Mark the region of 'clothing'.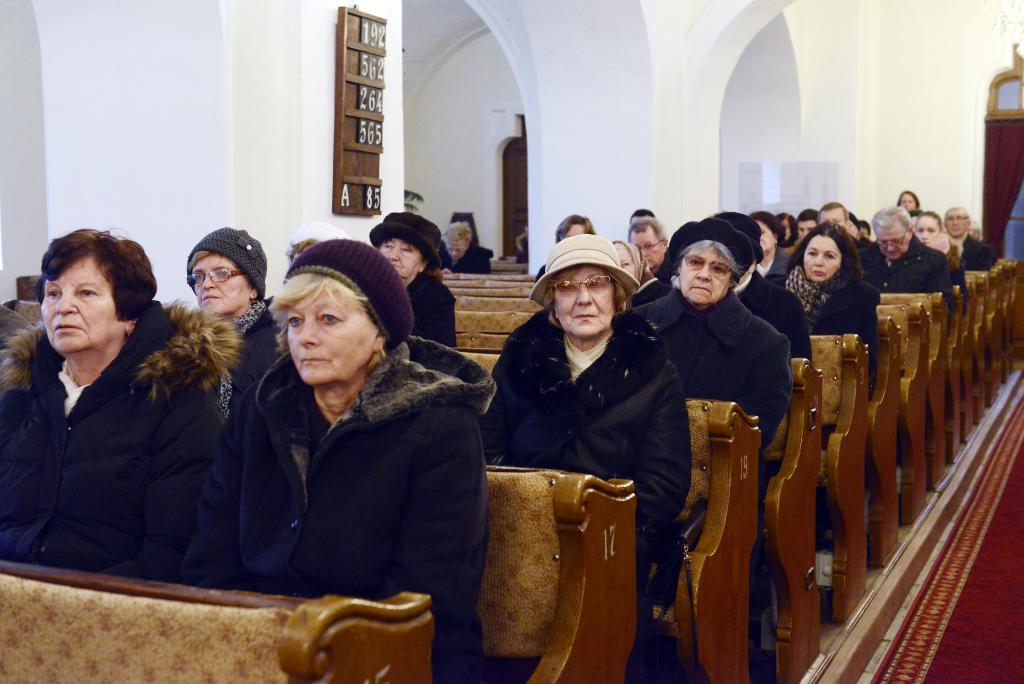
Region: <box>646,254,671,284</box>.
